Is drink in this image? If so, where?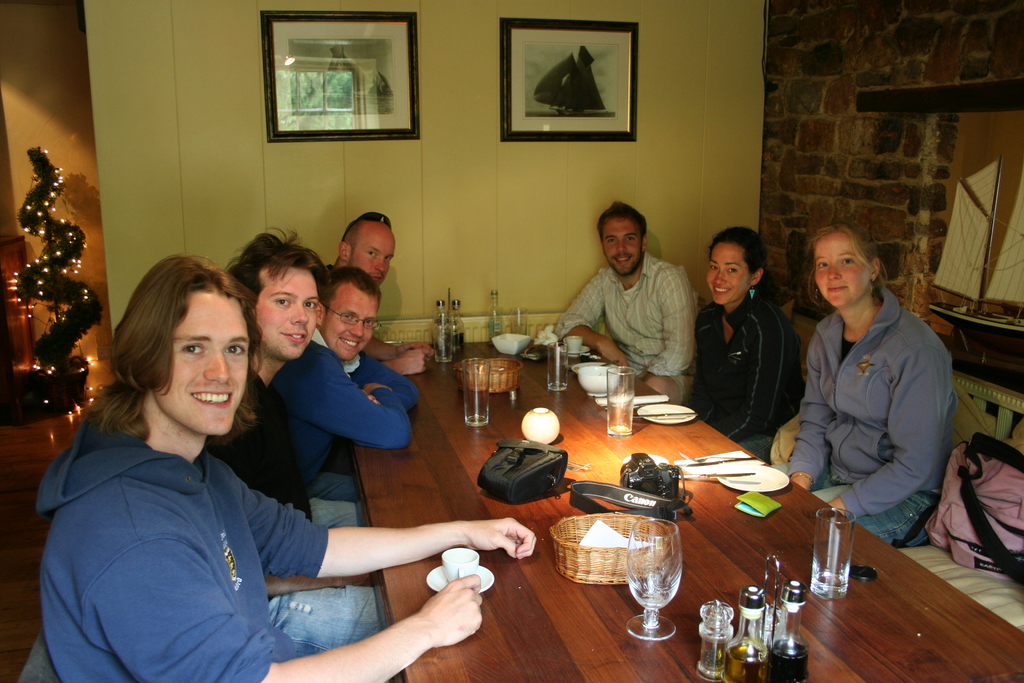
Yes, at 764/636/803/682.
